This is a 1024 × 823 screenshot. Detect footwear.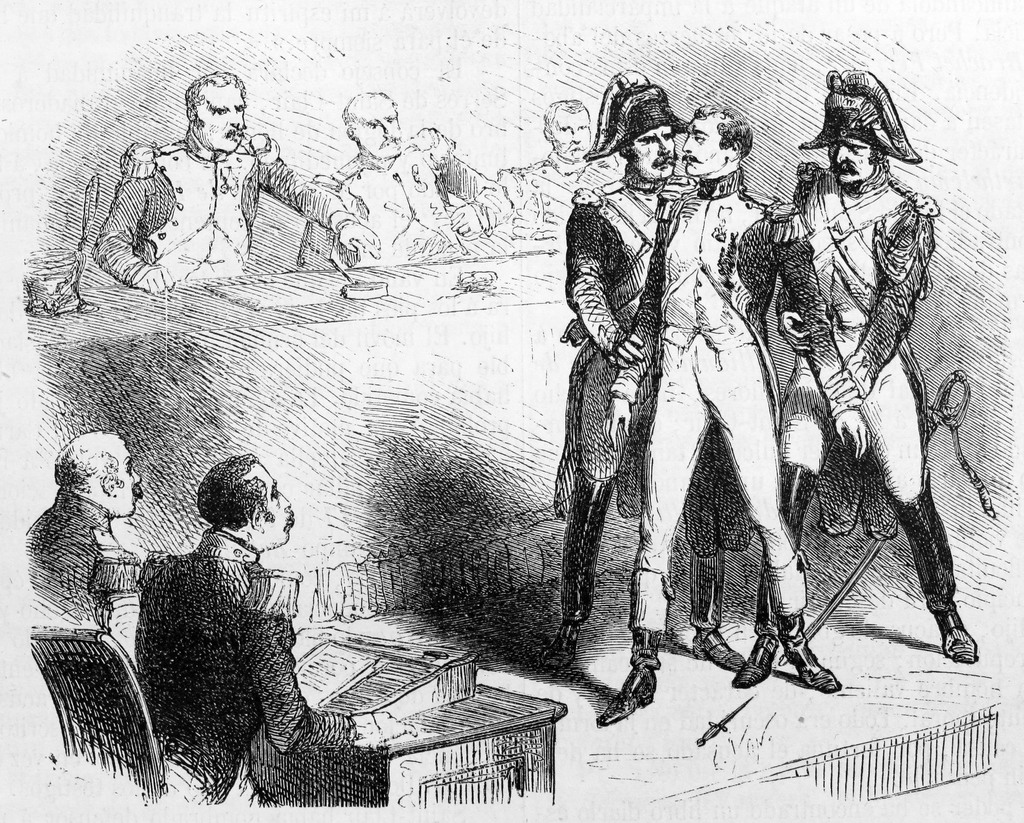
(686,621,749,685).
